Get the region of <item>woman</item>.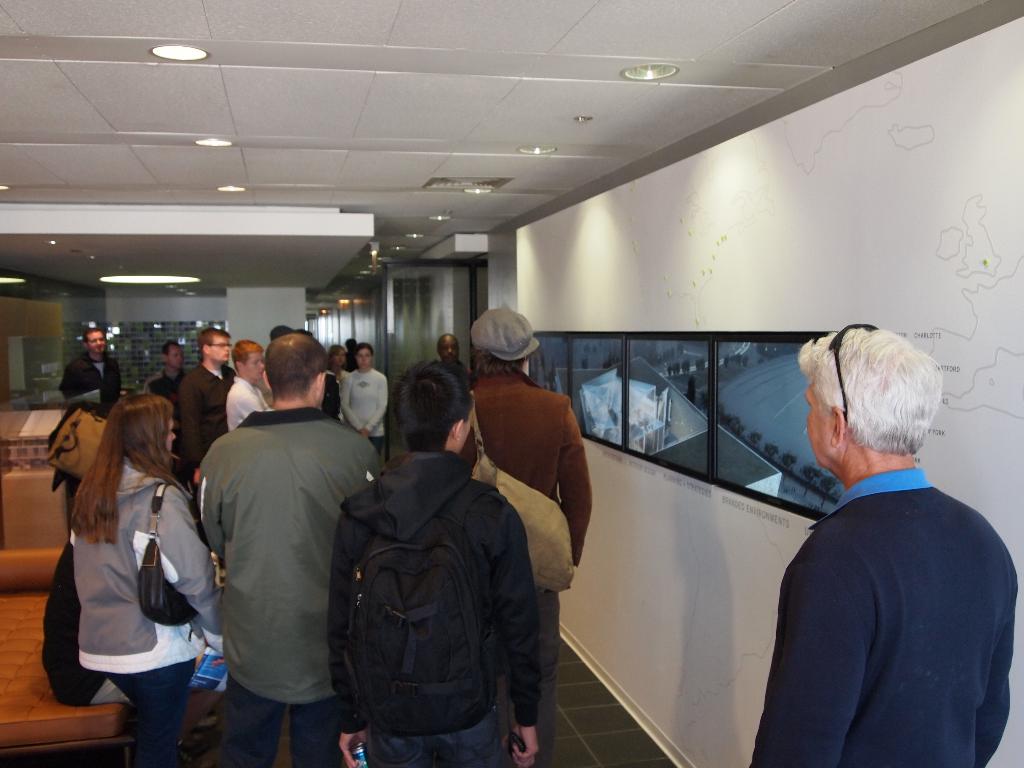
select_region(40, 372, 211, 755).
